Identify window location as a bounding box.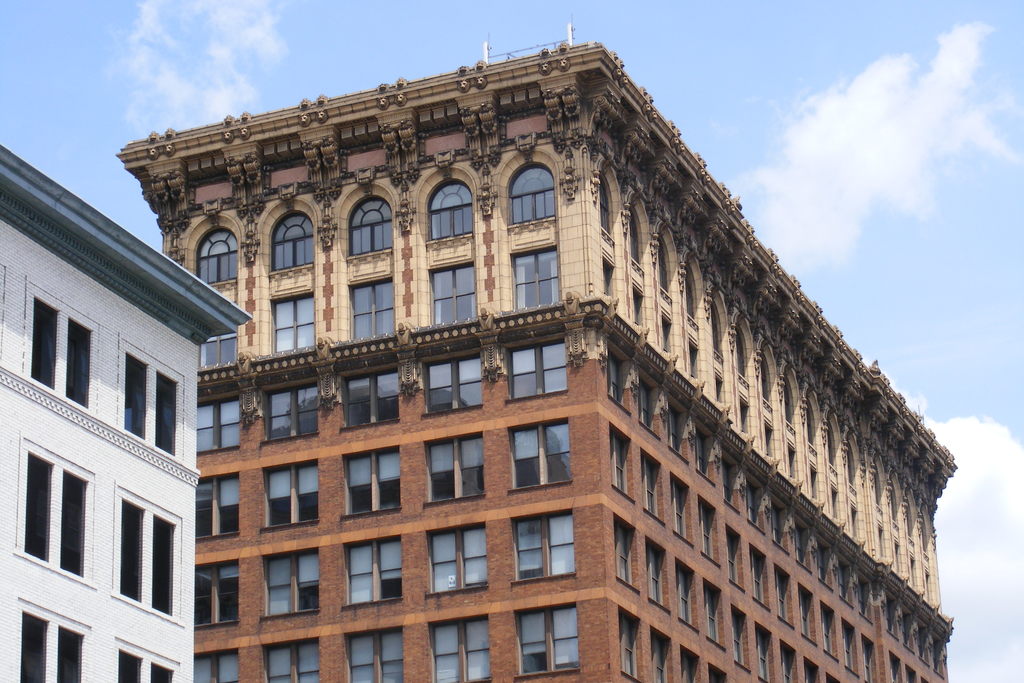
{"left": 855, "top": 580, "right": 871, "bottom": 618}.
